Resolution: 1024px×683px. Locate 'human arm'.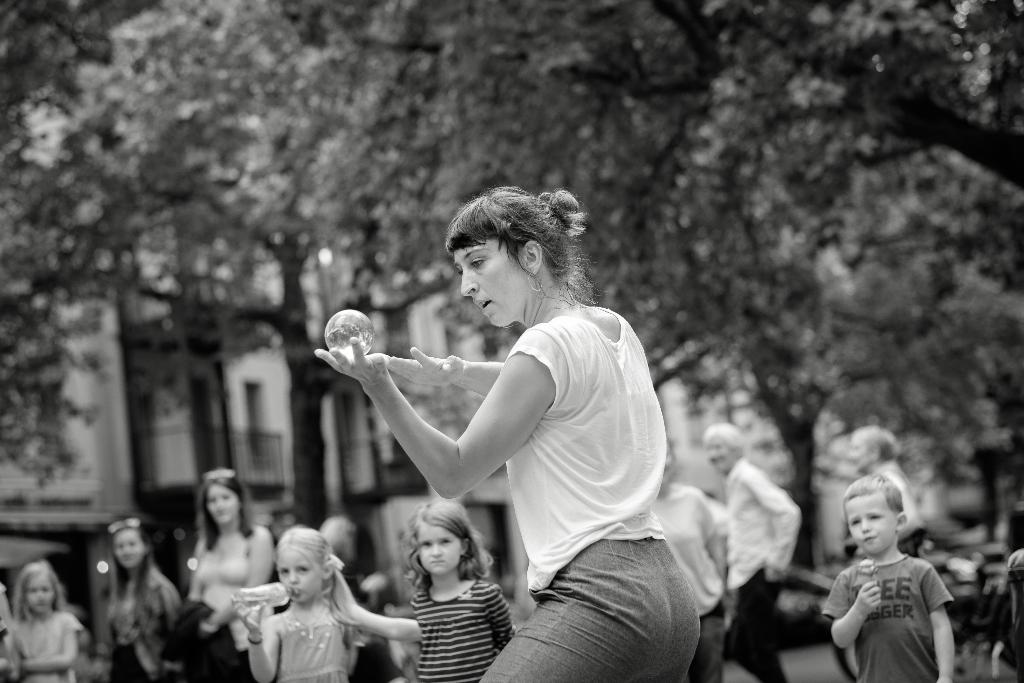
<region>316, 573, 416, 642</region>.
